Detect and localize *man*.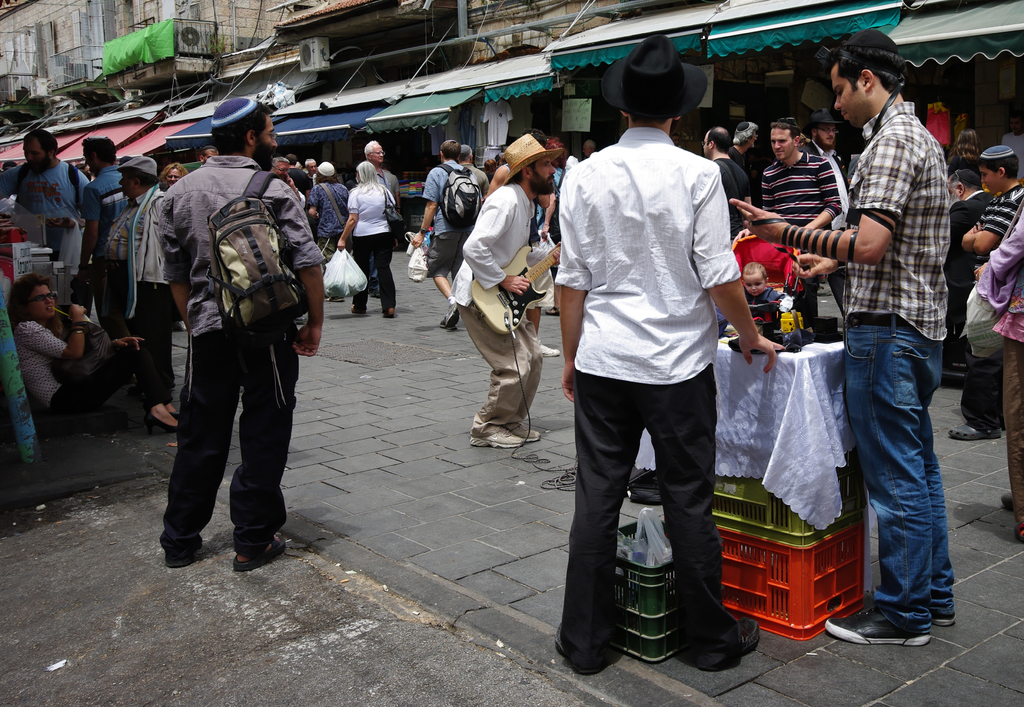
Localized at 556 65 768 665.
